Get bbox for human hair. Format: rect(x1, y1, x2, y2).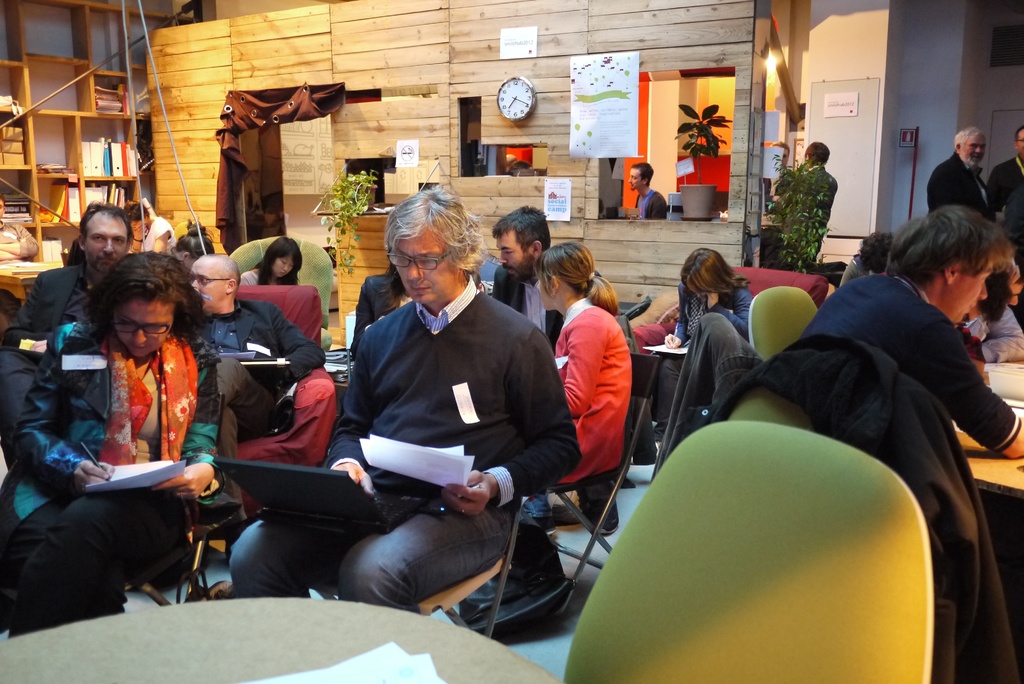
rect(884, 207, 1012, 288).
